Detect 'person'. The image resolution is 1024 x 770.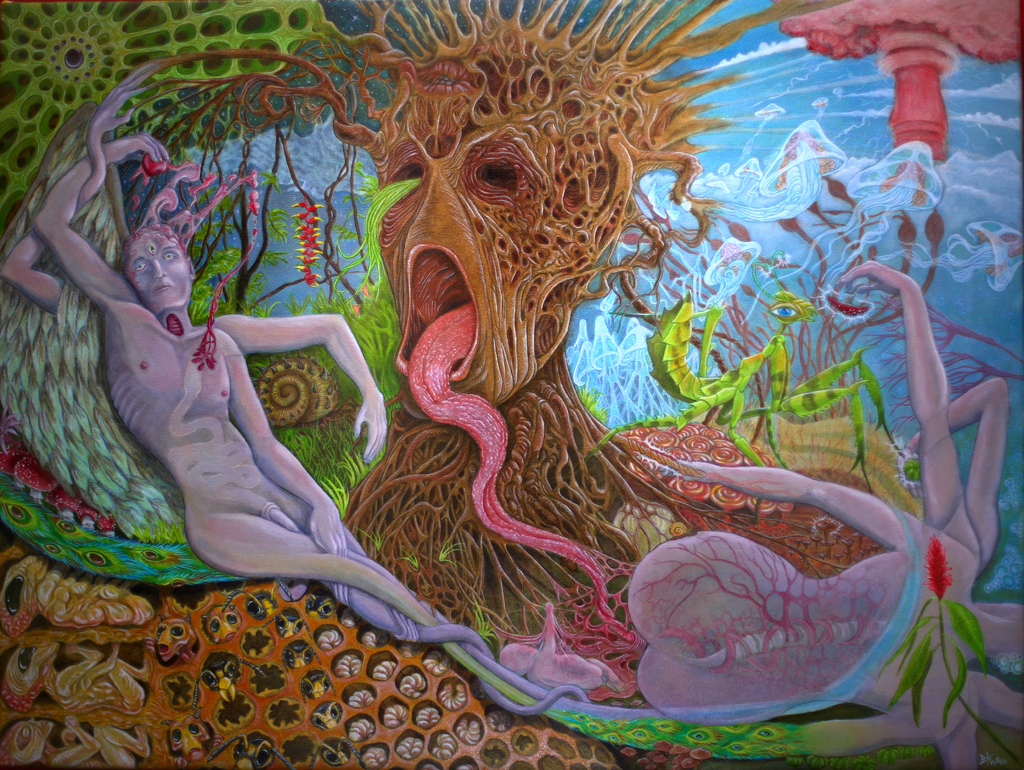
26:131:445:631.
